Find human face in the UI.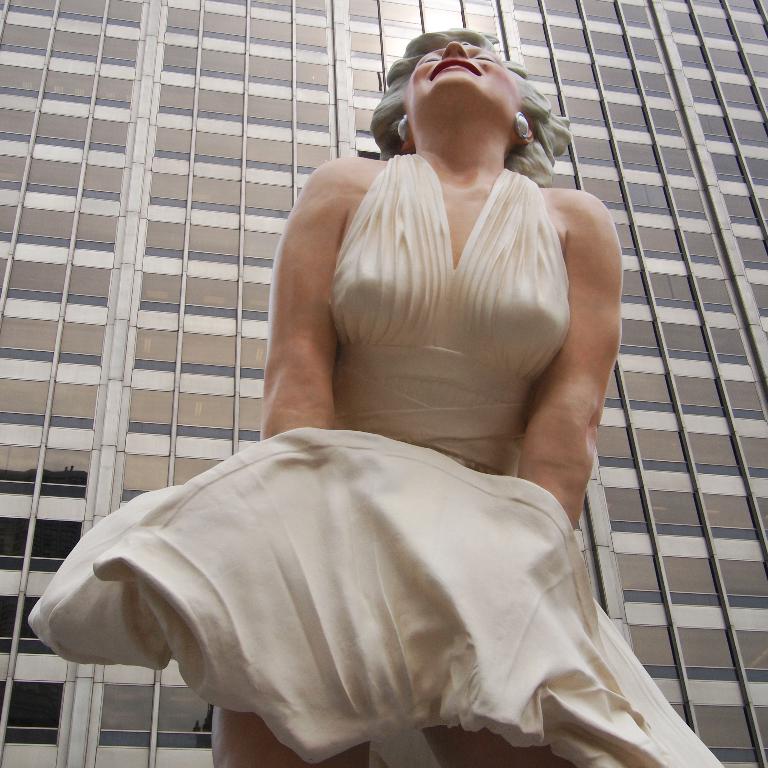
UI element at 407 33 532 98.
